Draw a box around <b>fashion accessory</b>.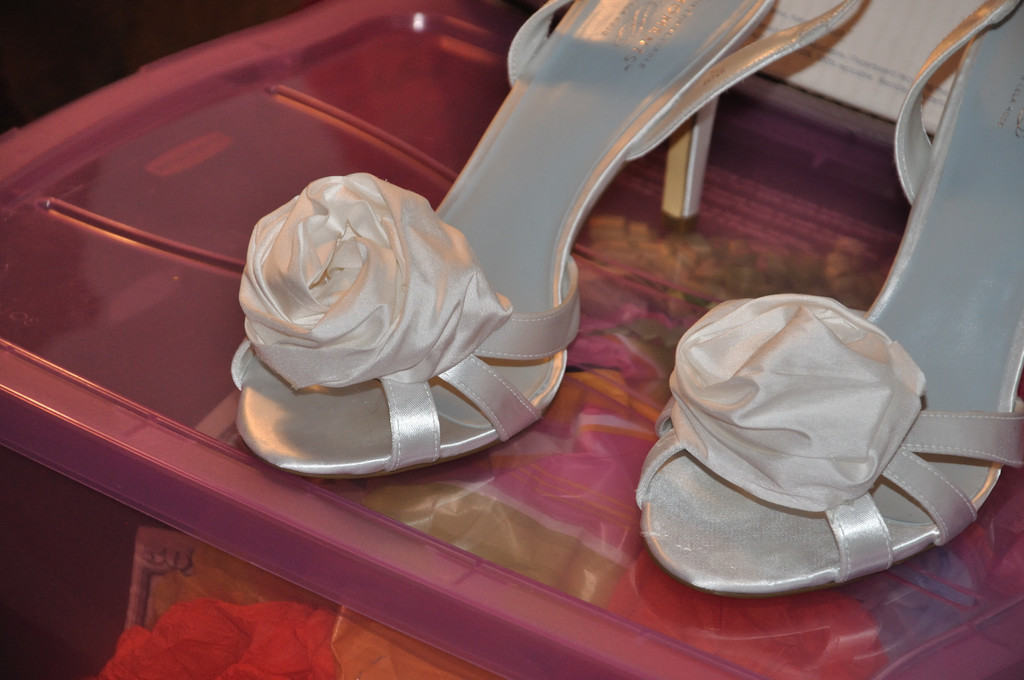
{"x1": 629, "y1": 0, "x2": 1023, "y2": 599}.
